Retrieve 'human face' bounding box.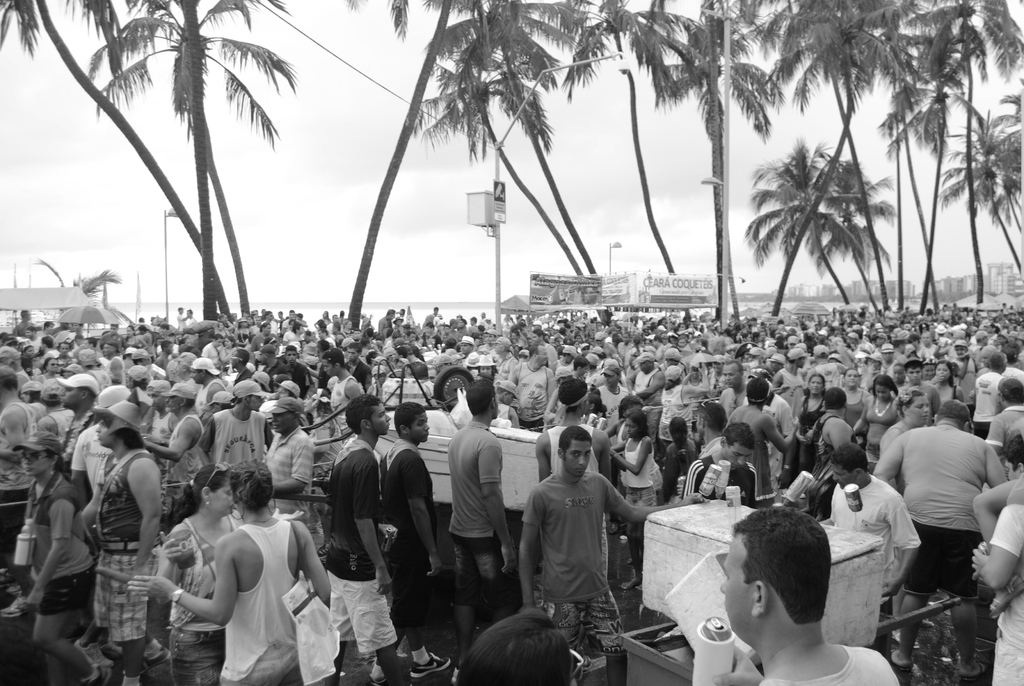
Bounding box: 1003/459/1018/482.
